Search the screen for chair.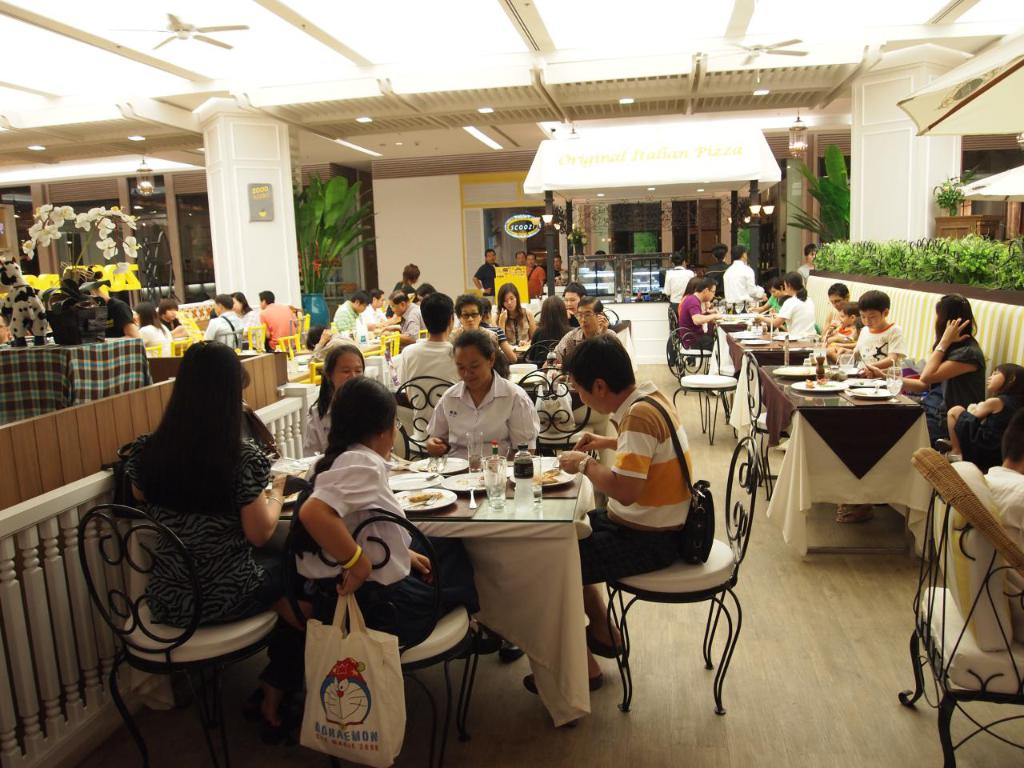
Found at (382, 332, 397, 362).
